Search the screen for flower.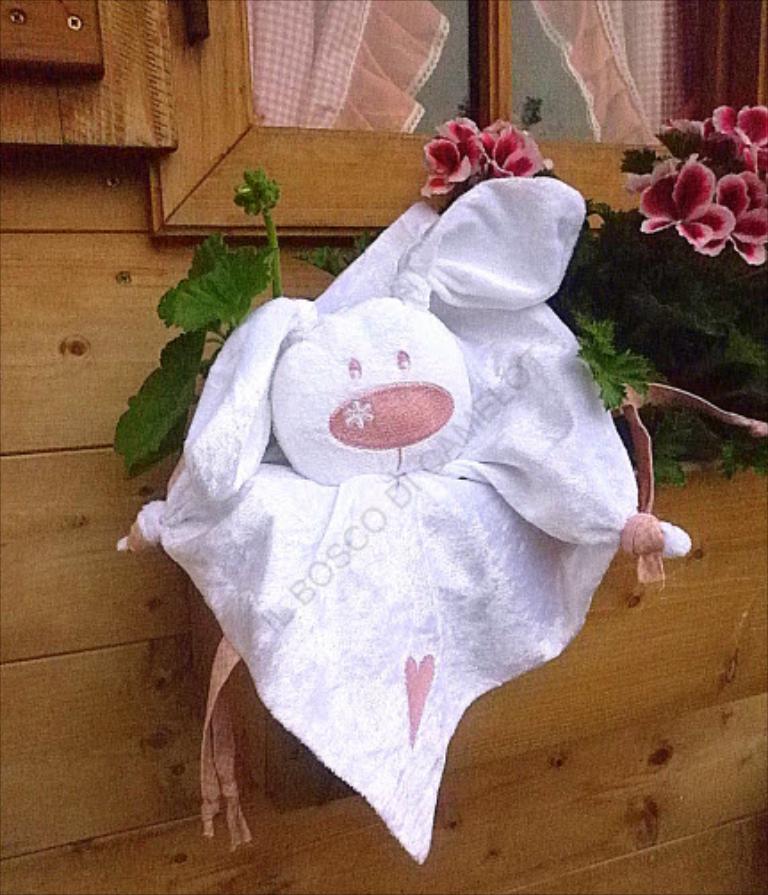
Found at [x1=419, y1=105, x2=519, y2=184].
